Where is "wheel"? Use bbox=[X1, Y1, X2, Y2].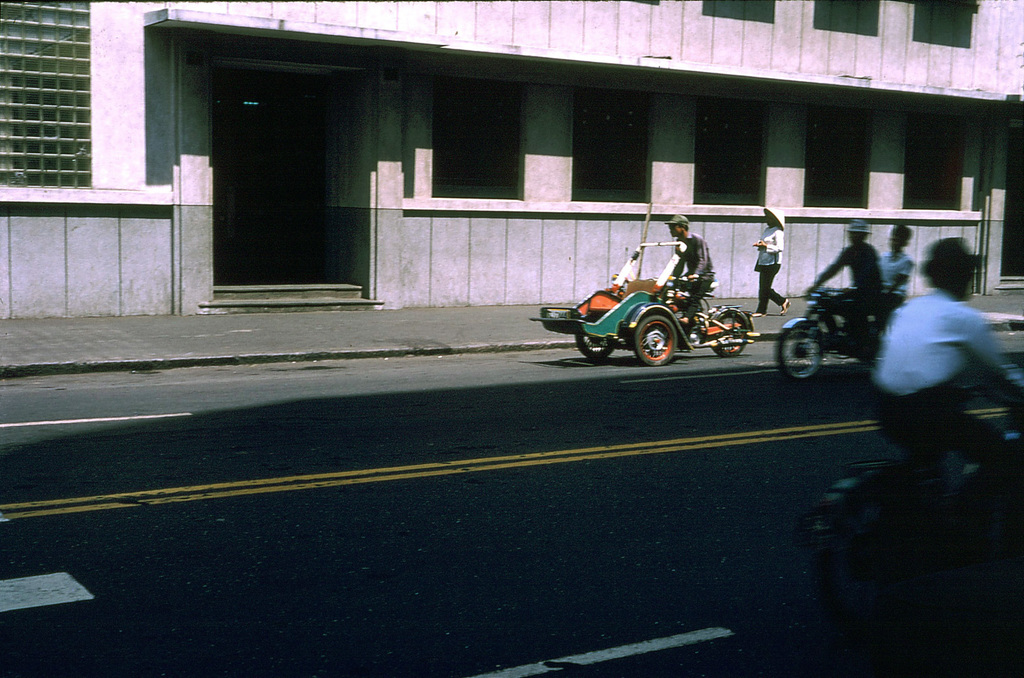
bbox=[577, 330, 617, 369].
